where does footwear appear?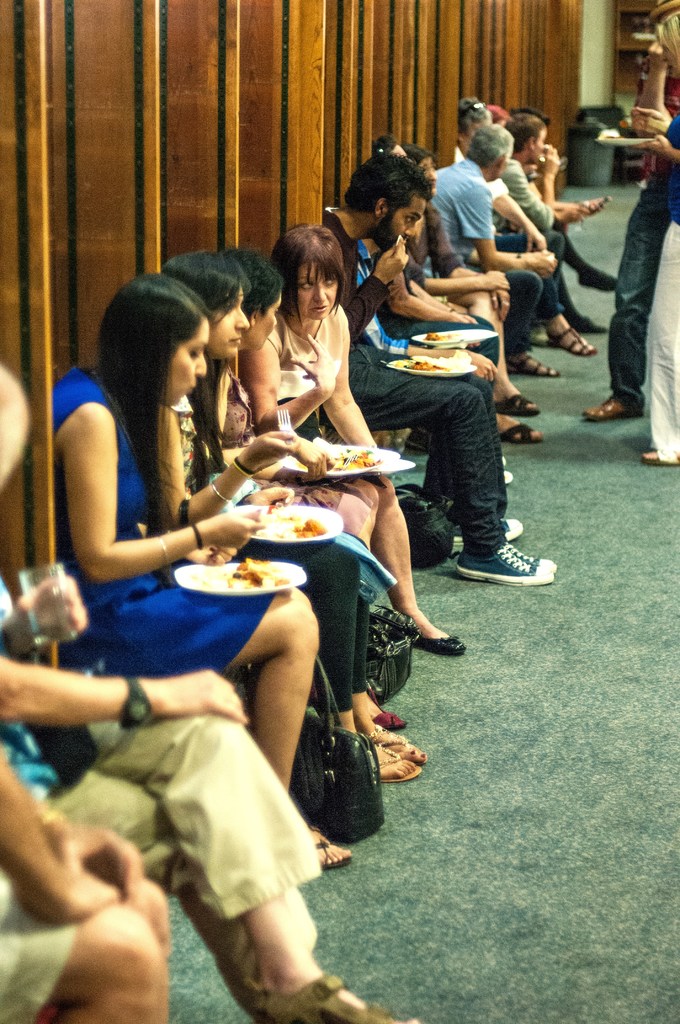
Appears at [x1=509, y1=349, x2=562, y2=376].
